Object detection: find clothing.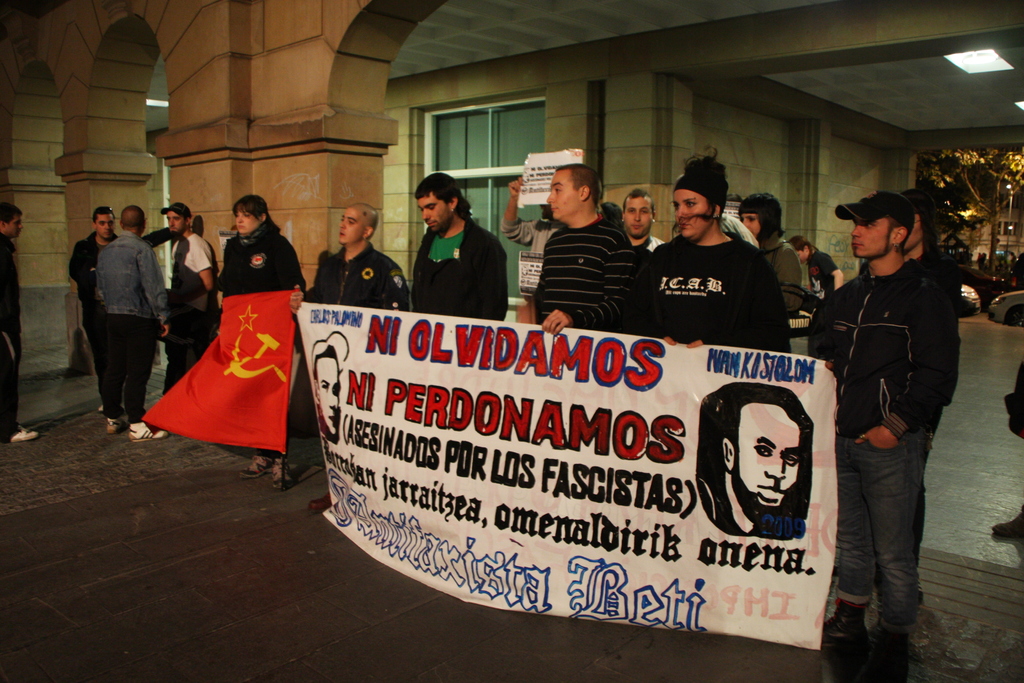
region(305, 240, 404, 313).
